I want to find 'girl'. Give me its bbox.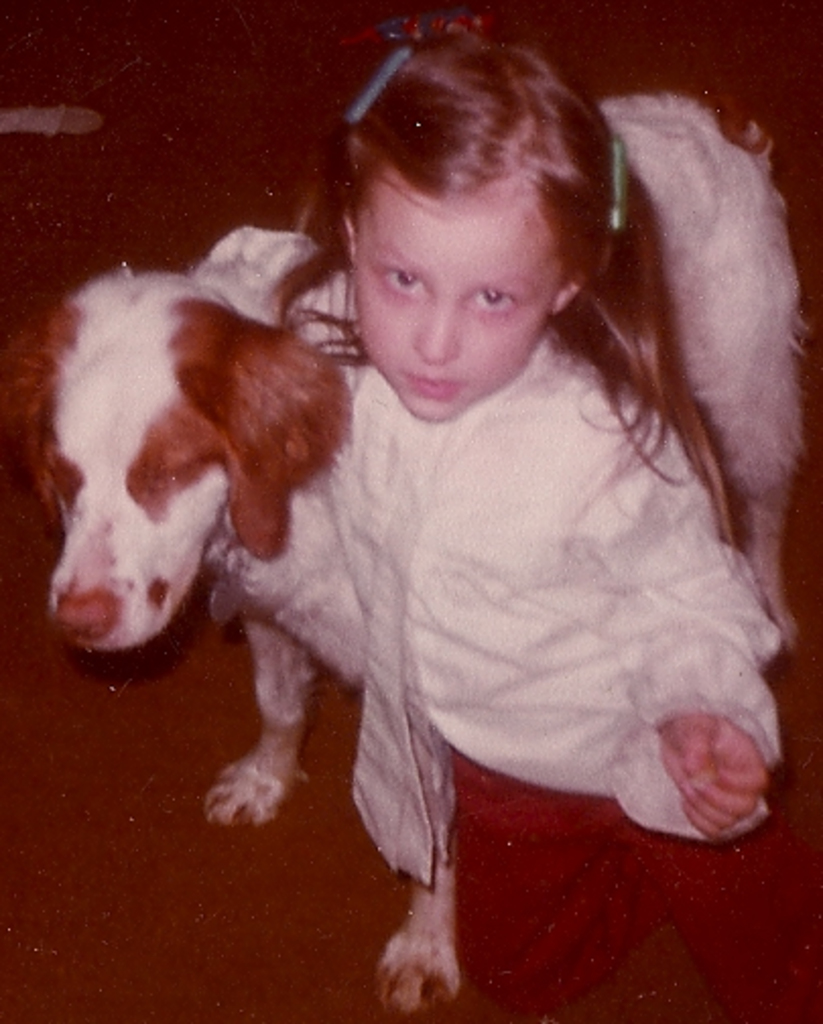
(x1=207, y1=10, x2=821, y2=1022).
